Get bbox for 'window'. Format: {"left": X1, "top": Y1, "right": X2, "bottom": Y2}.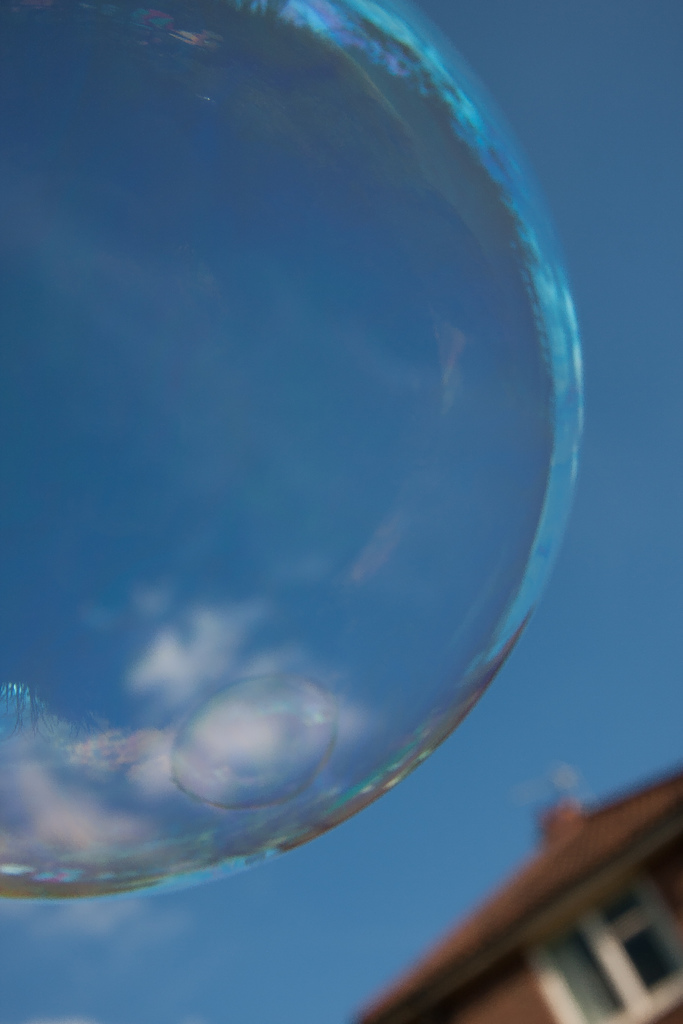
{"left": 526, "top": 872, "right": 682, "bottom": 1023}.
